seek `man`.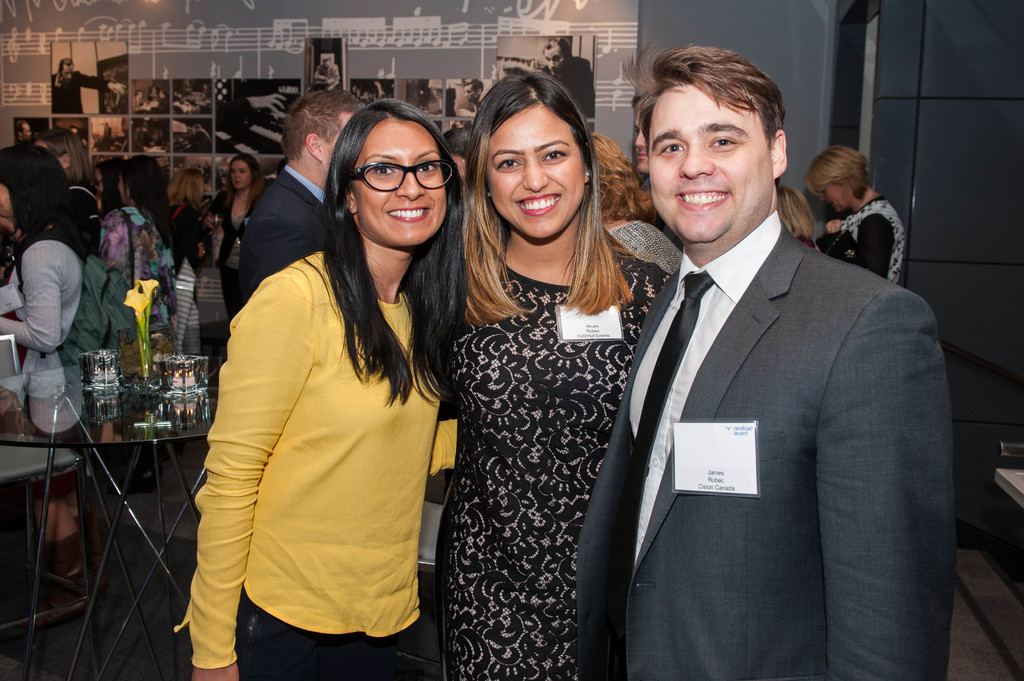
locate(632, 88, 650, 190).
